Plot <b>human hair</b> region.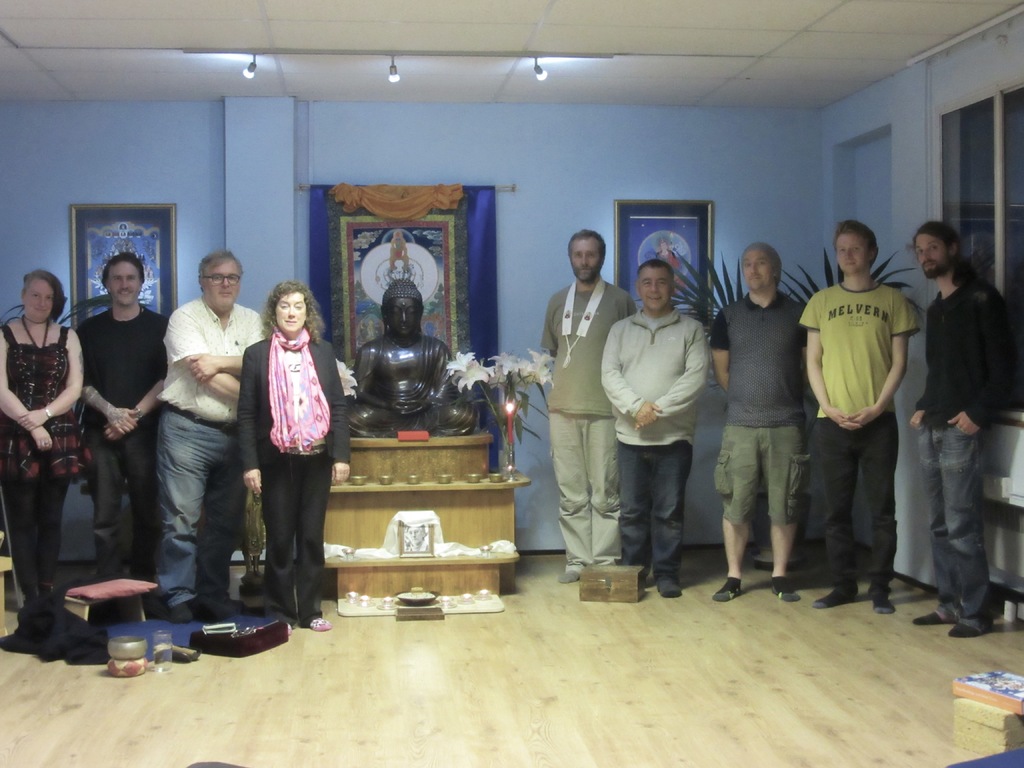
Plotted at BBox(383, 278, 424, 308).
